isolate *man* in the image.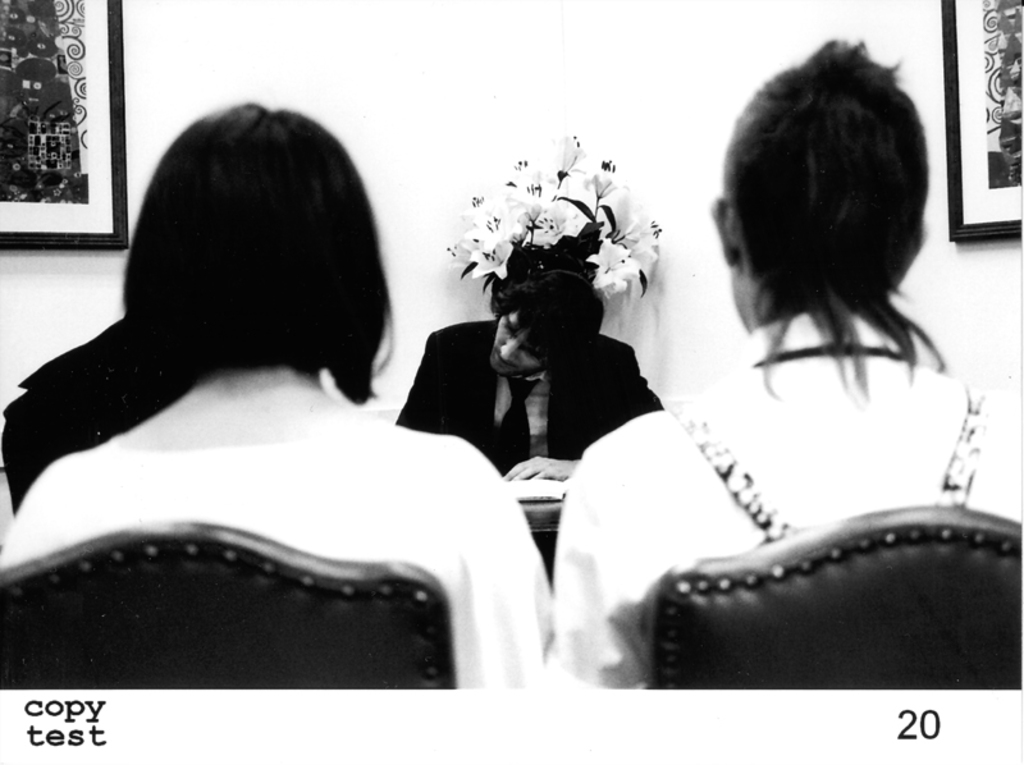
Isolated region: [x1=372, y1=255, x2=692, y2=508].
